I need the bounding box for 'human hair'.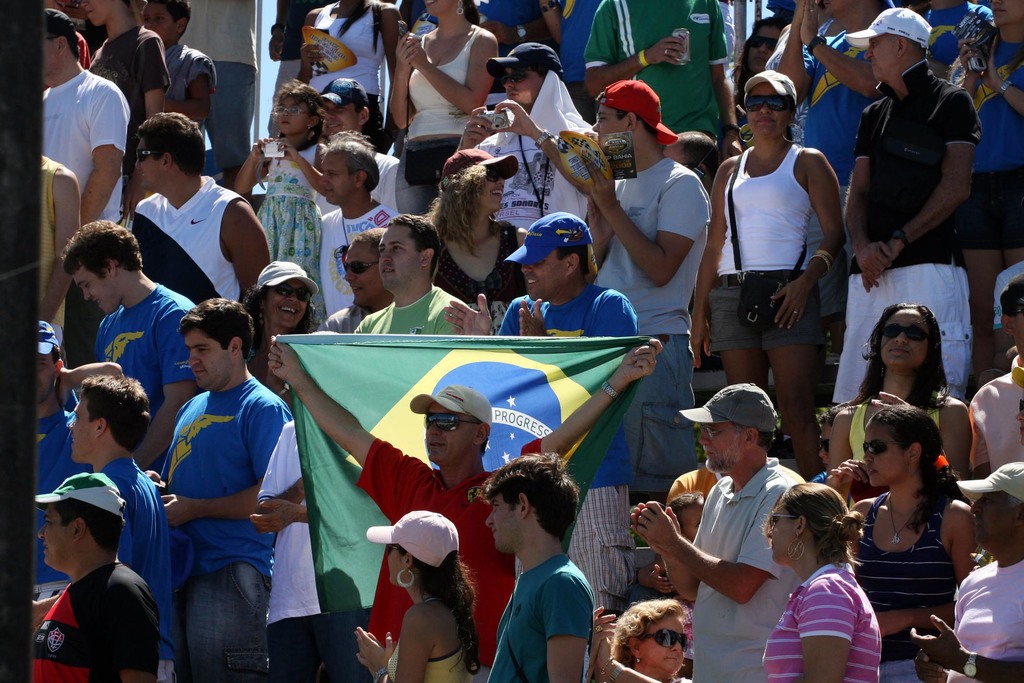
Here it is: region(878, 401, 968, 539).
